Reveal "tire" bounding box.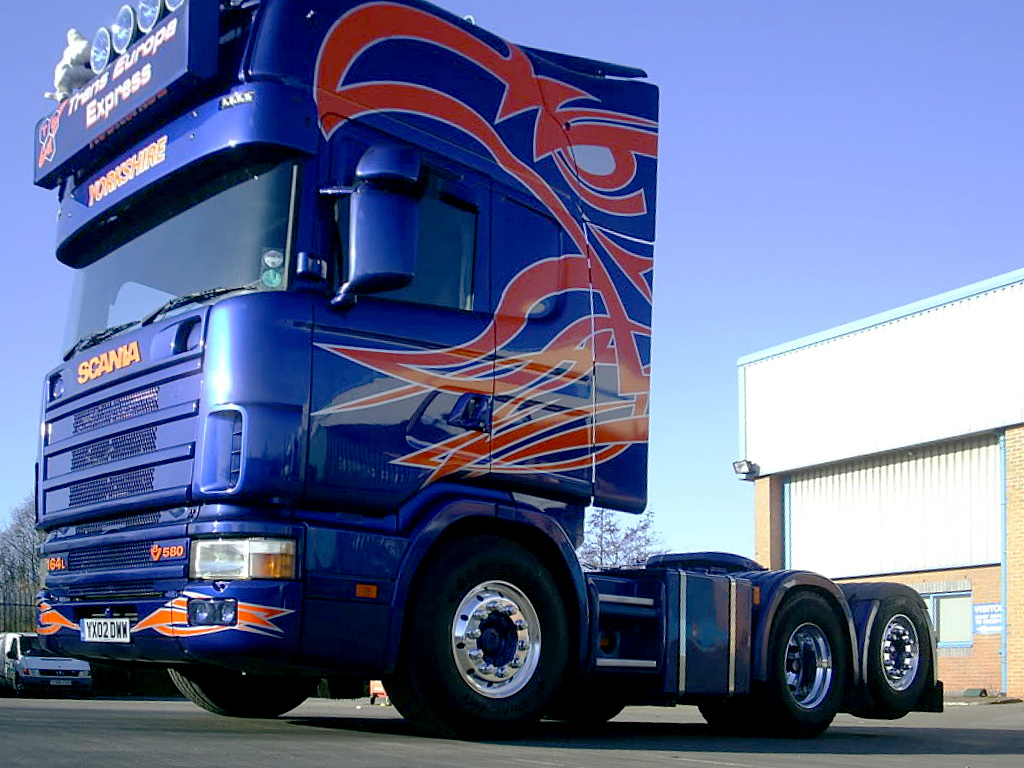
Revealed: box=[765, 591, 850, 734].
